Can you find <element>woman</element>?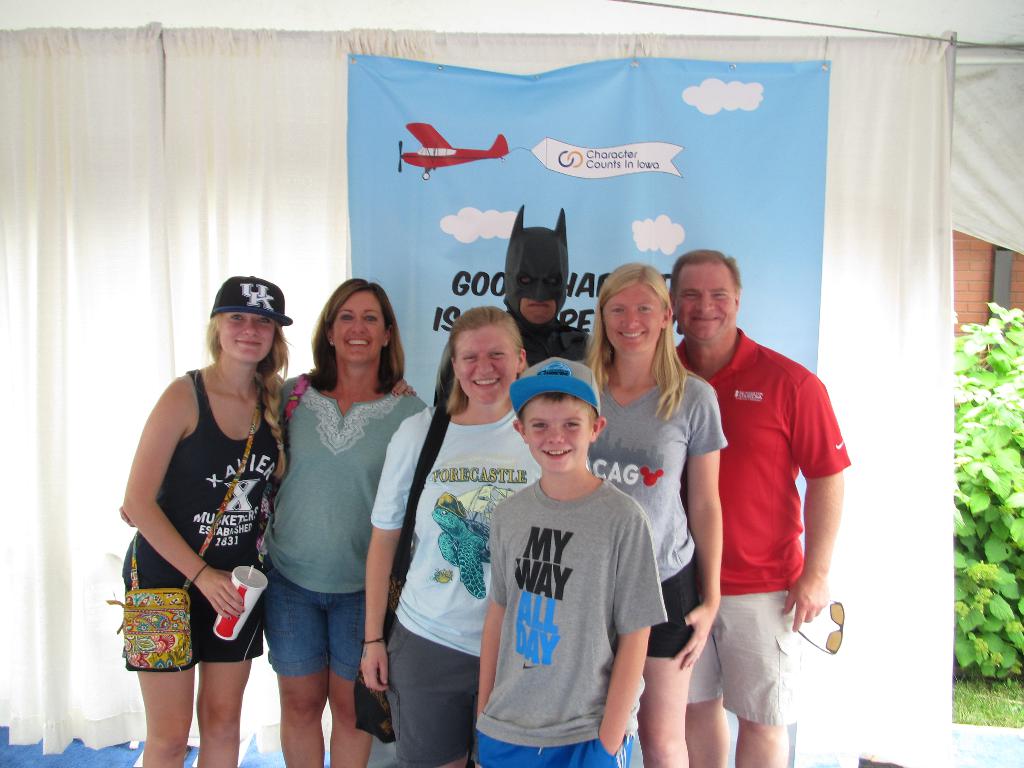
Yes, bounding box: [580, 261, 728, 767].
